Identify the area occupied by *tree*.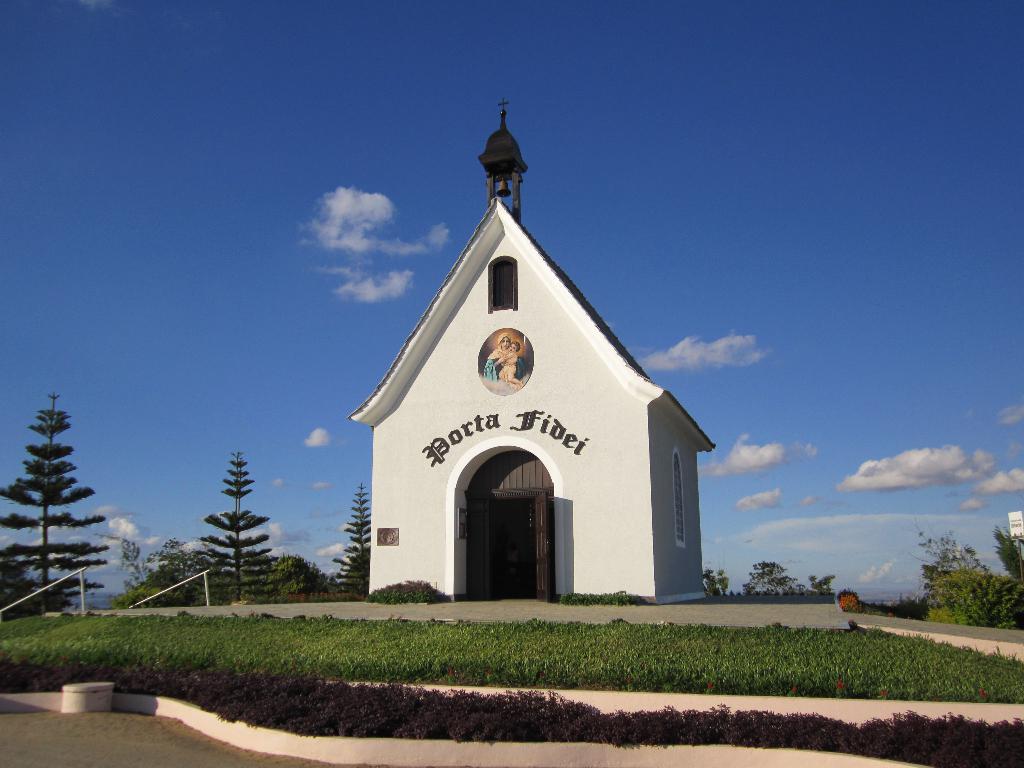
Area: <box>0,387,108,621</box>.
